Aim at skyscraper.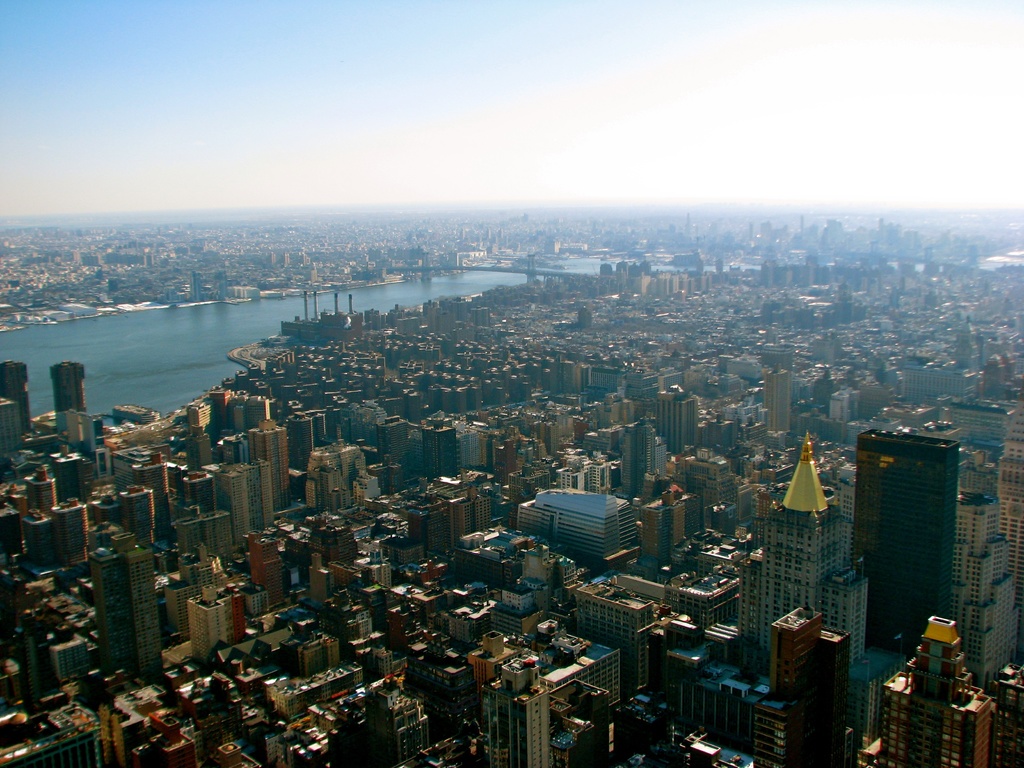
Aimed at box=[953, 483, 1020, 683].
